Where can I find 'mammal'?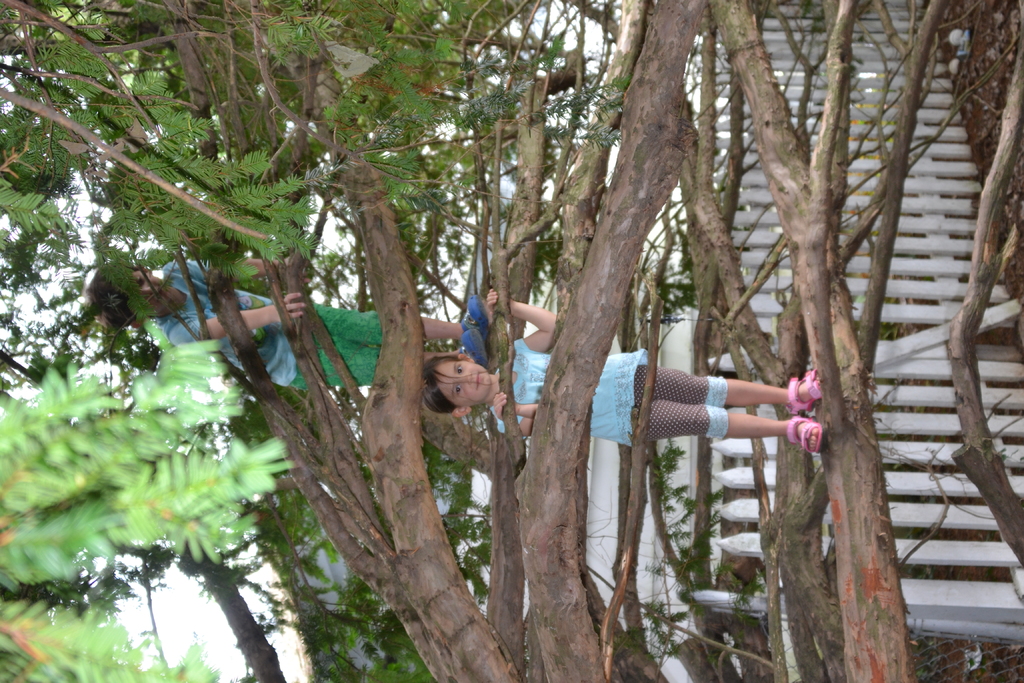
You can find it at {"x1": 83, "y1": 252, "x2": 467, "y2": 391}.
